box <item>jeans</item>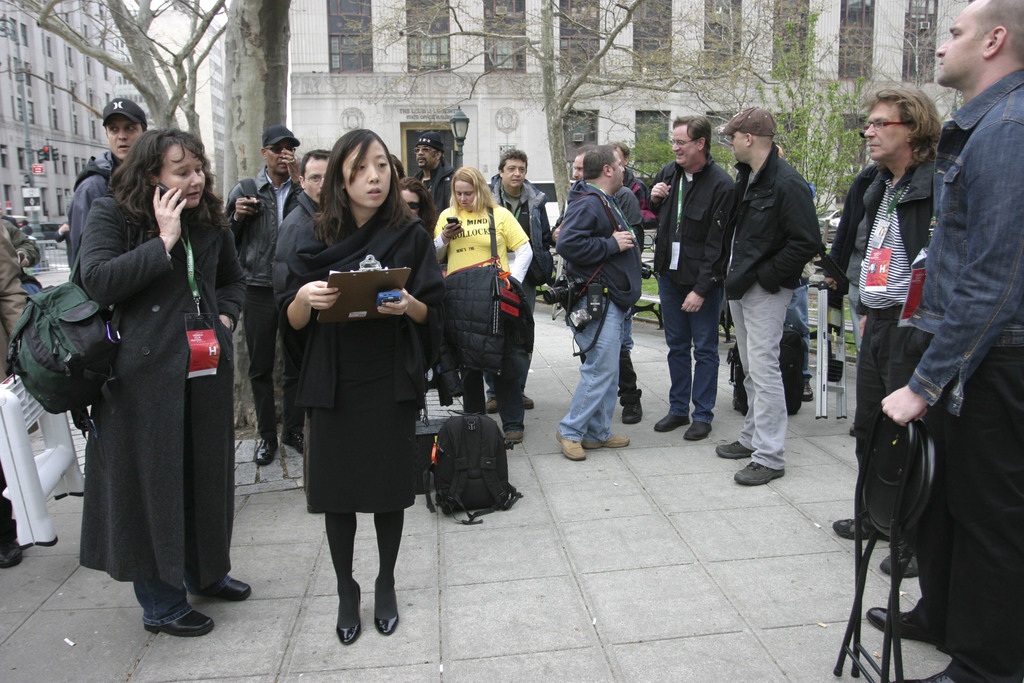
<bbox>557, 294, 632, 441</bbox>
